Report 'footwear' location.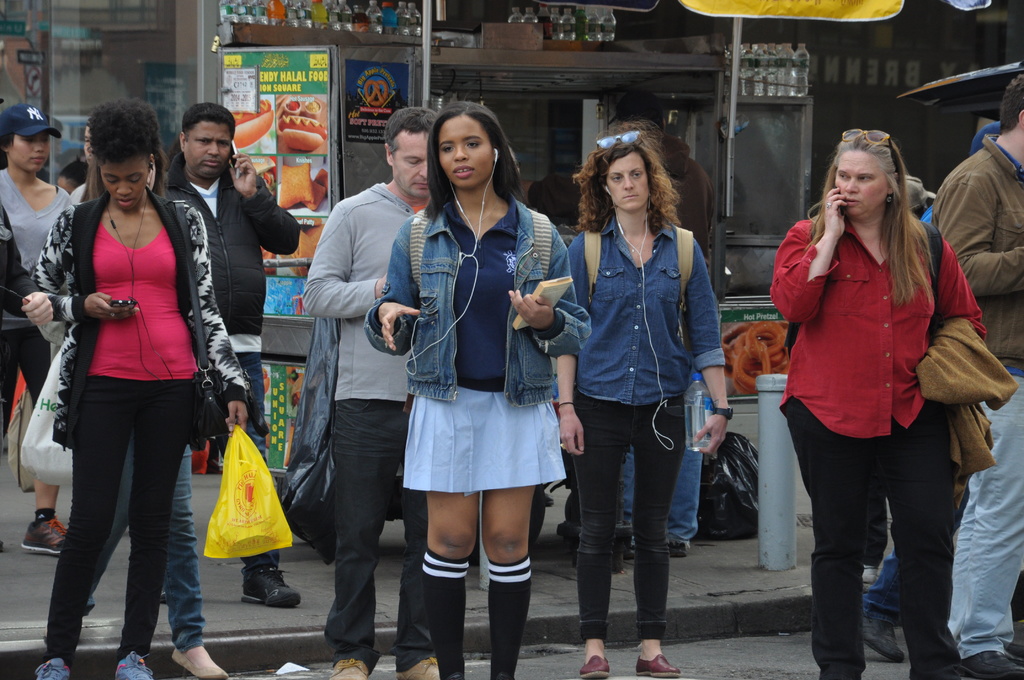
Report: (958, 649, 1023, 679).
